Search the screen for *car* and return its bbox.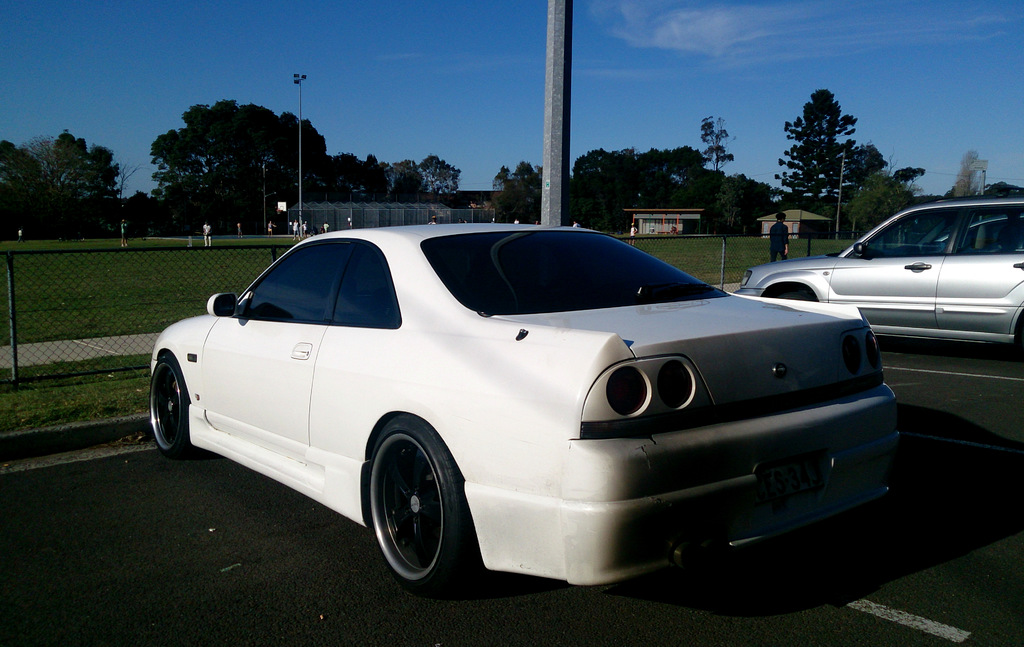
Found: box=[138, 220, 909, 596].
